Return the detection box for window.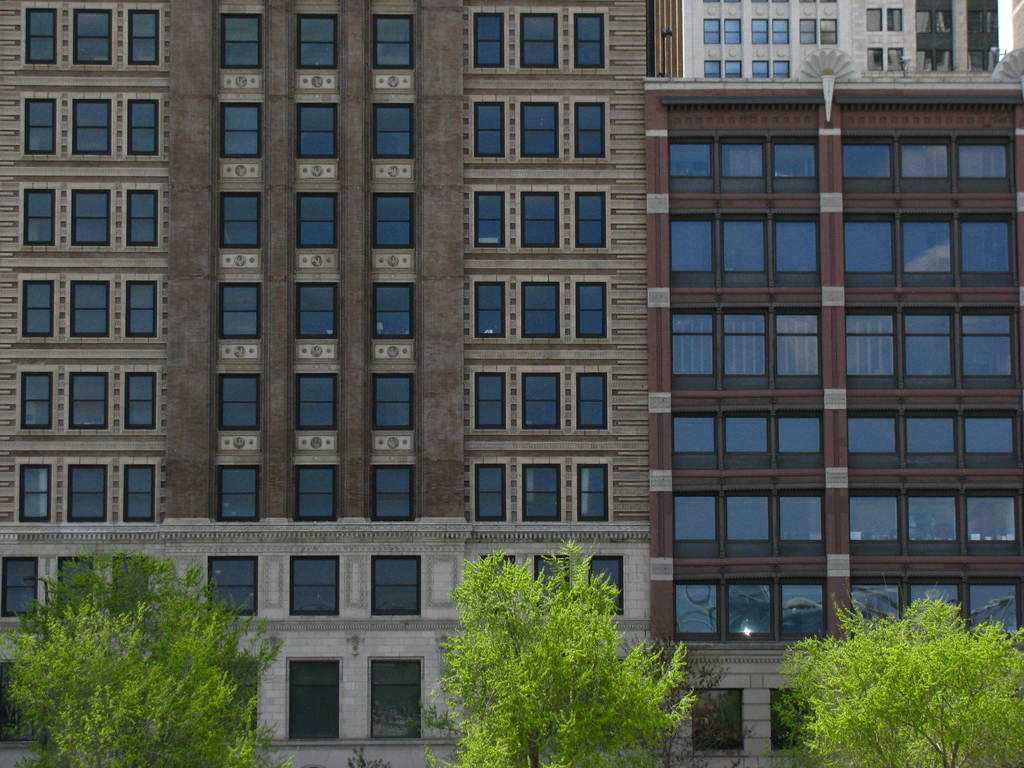
bbox=[576, 463, 611, 524].
